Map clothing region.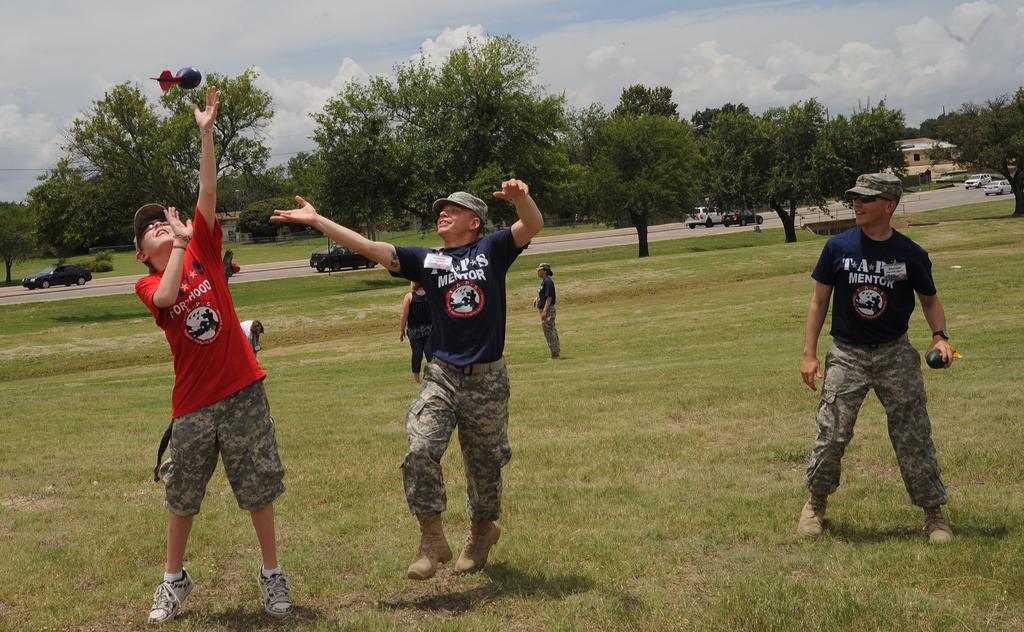
Mapped to 534:271:557:358.
